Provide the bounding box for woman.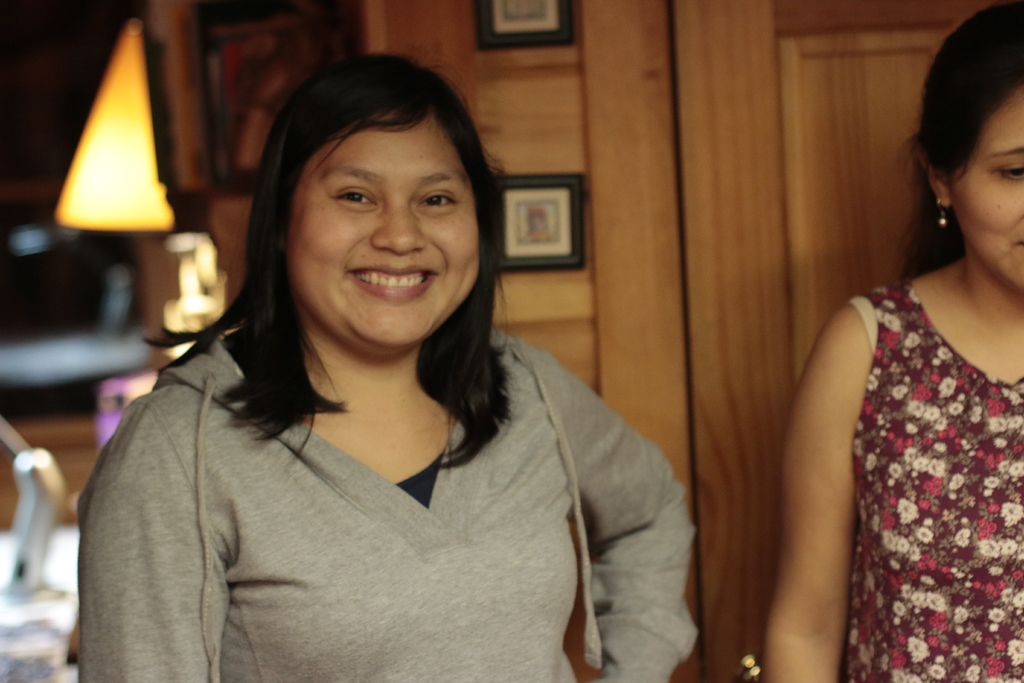
<bbox>761, 0, 1023, 682</bbox>.
